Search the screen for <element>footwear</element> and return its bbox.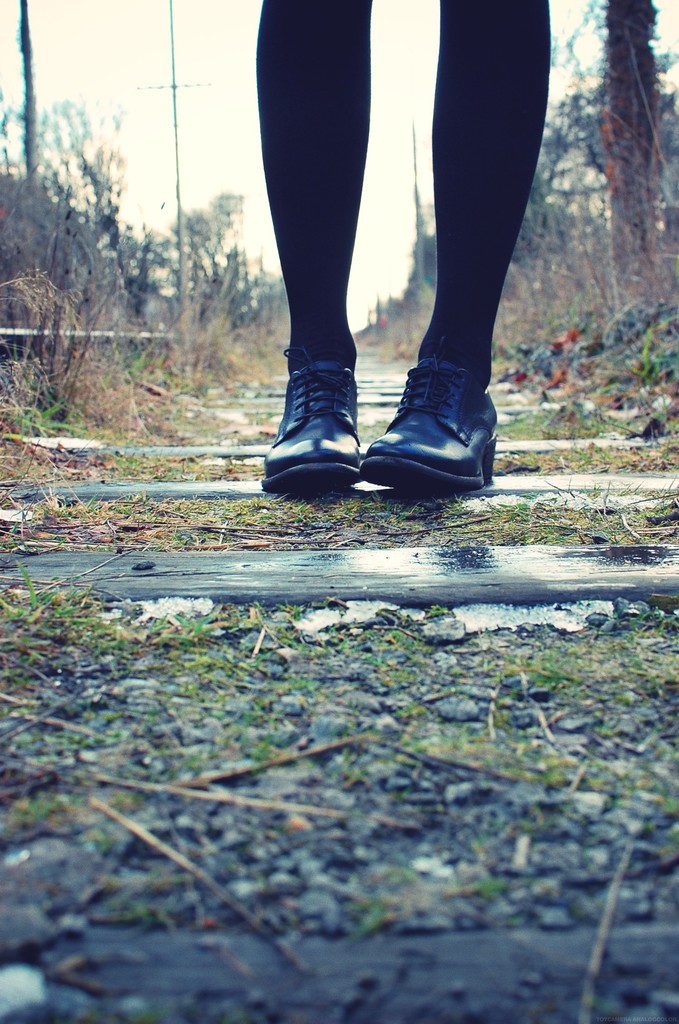
Found: {"left": 350, "top": 355, "right": 502, "bottom": 488}.
